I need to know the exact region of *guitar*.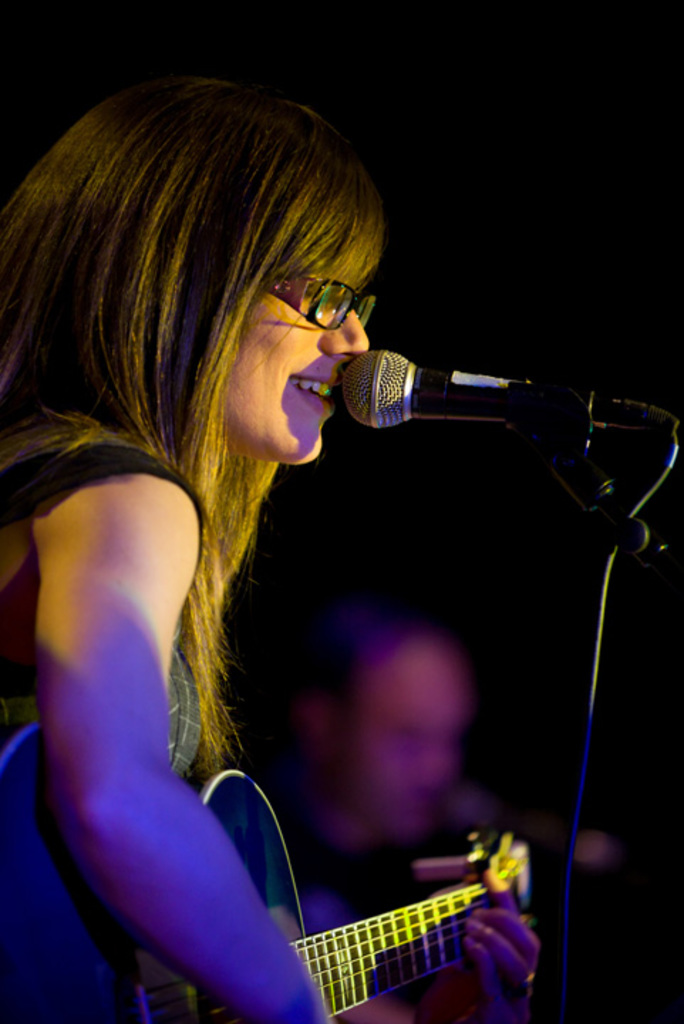
Region: 0:714:532:1023.
